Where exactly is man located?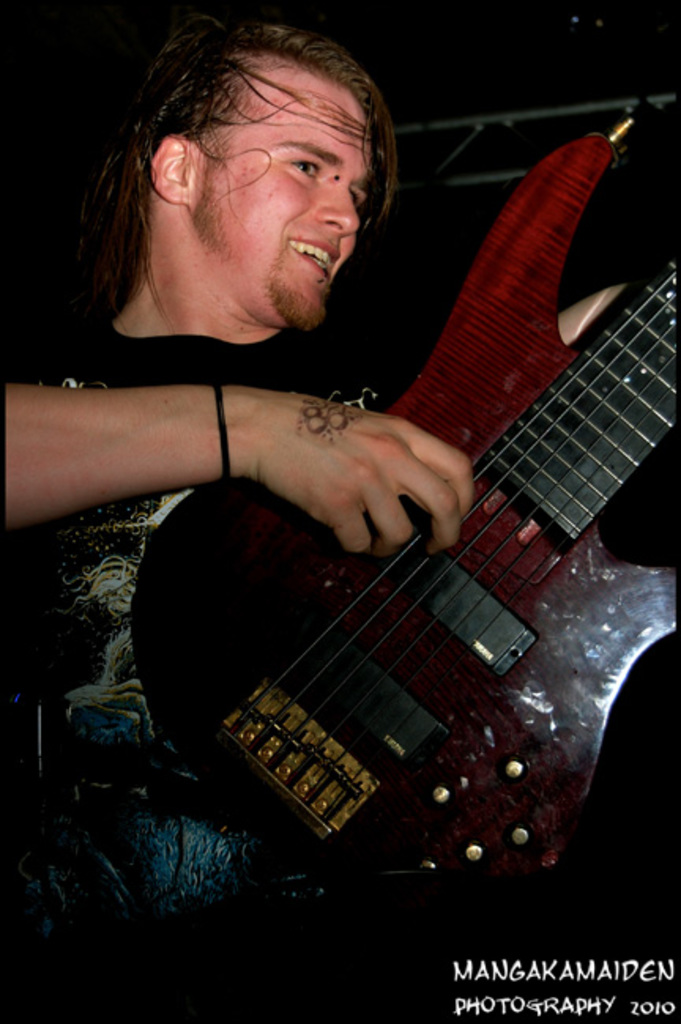
Its bounding box is x1=32, y1=63, x2=637, y2=952.
